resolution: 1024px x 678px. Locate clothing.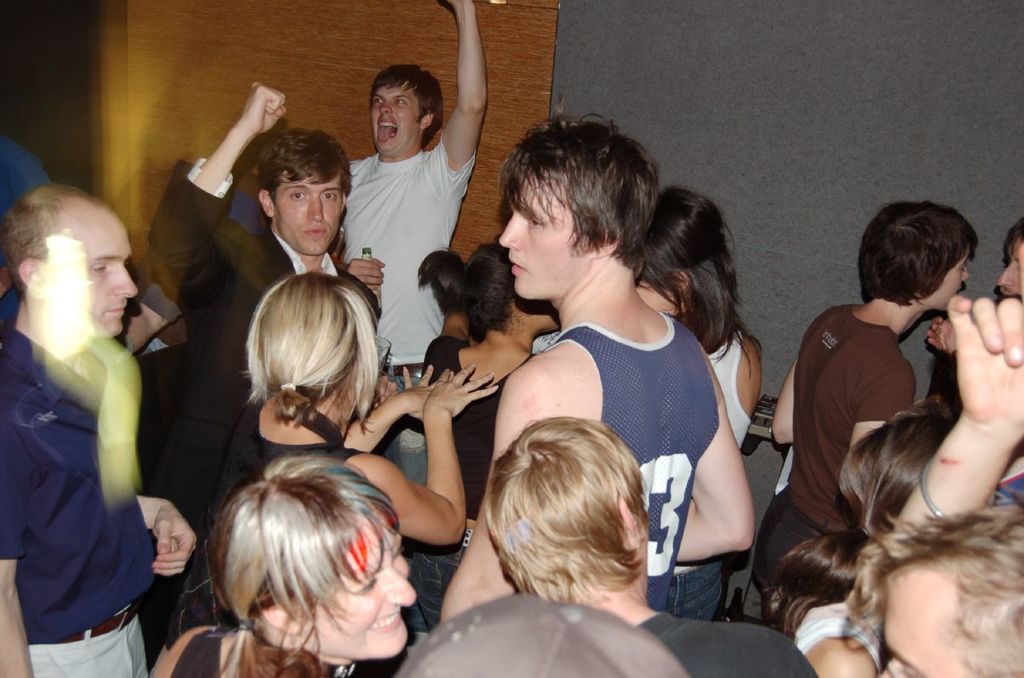
x1=705, y1=333, x2=750, y2=449.
